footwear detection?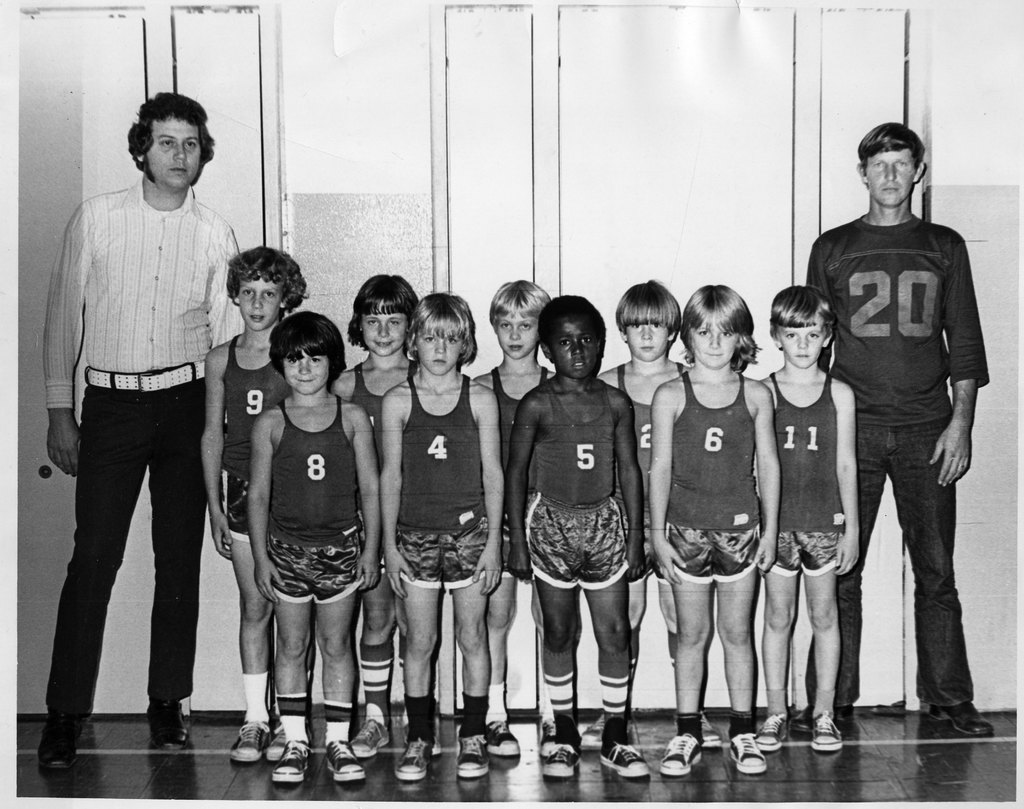
rect(395, 741, 434, 783)
